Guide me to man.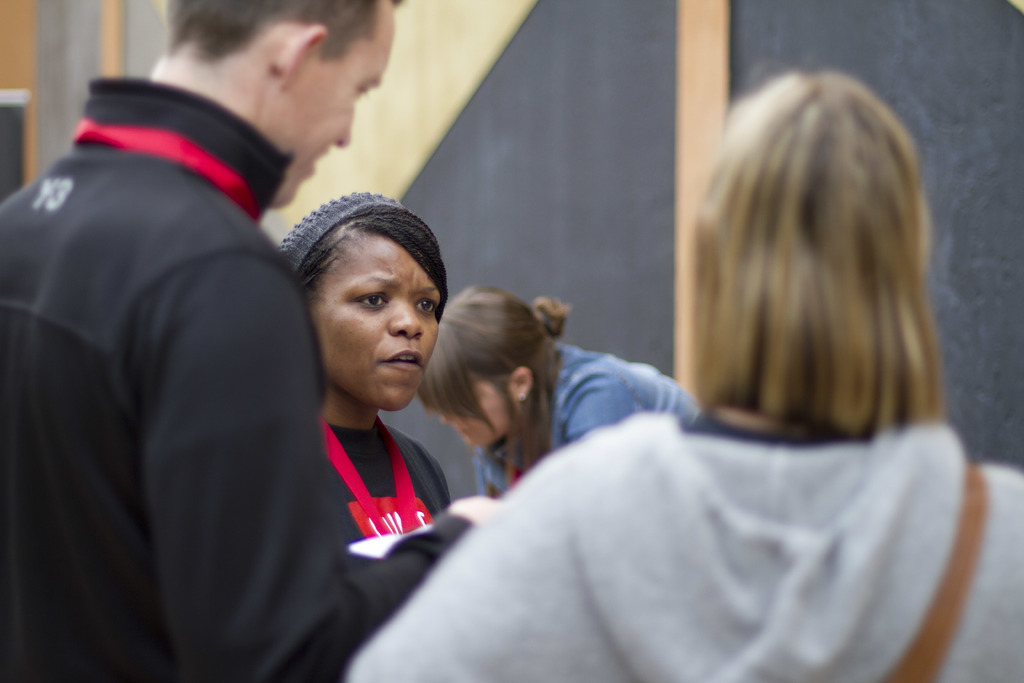
Guidance: {"left": 0, "top": 0, "right": 513, "bottom": 682}.
